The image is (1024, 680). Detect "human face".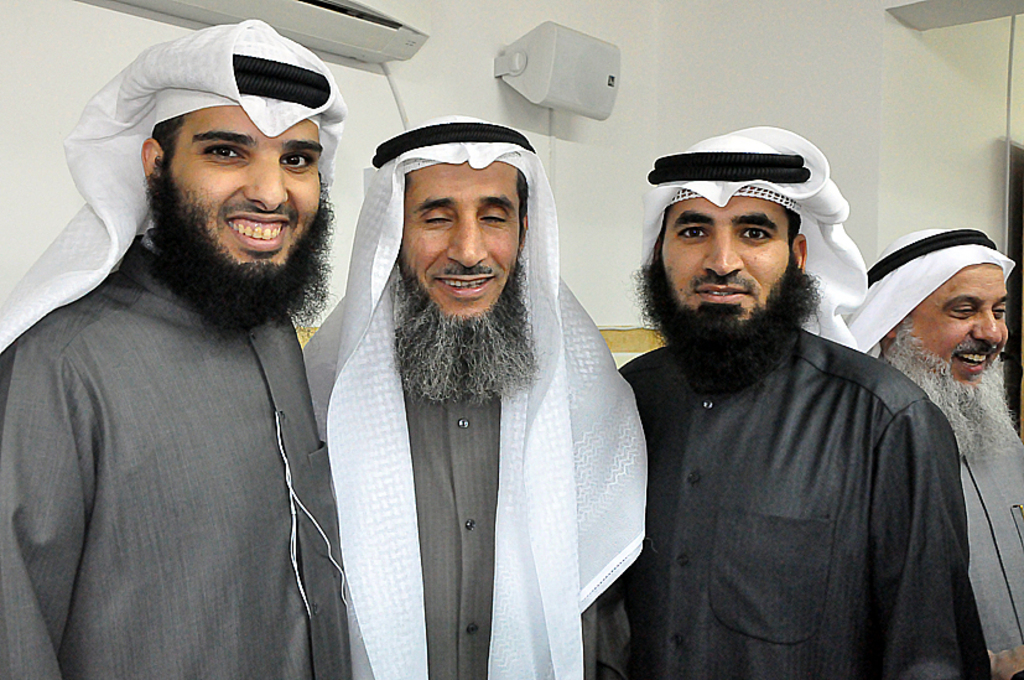
Detection: (165, 109, 321, 260).
